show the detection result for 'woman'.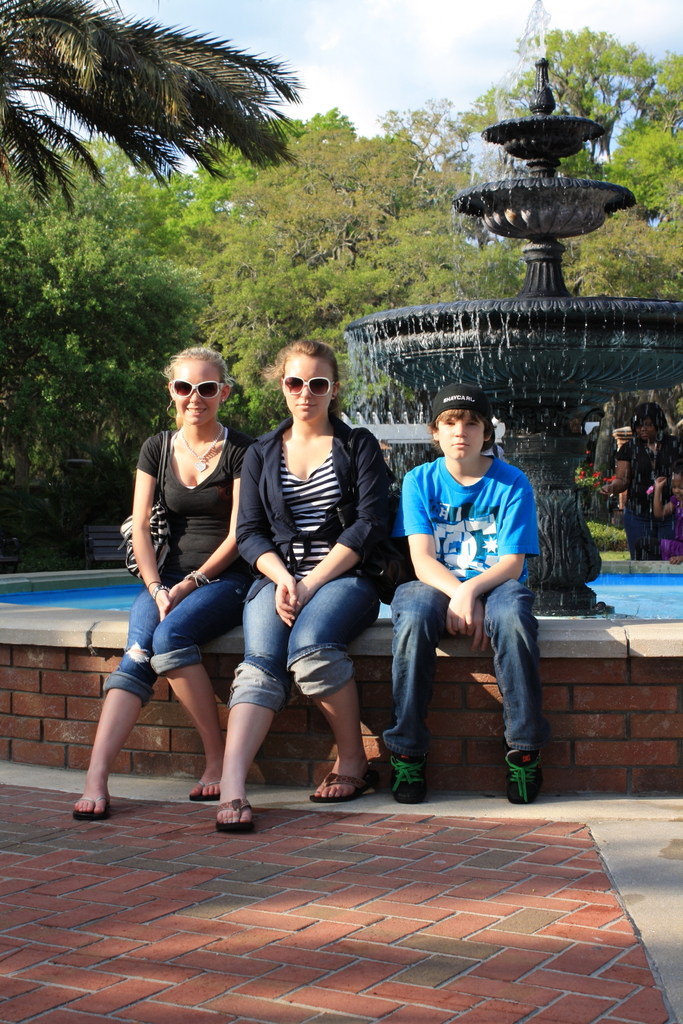
73 346 256 820.
